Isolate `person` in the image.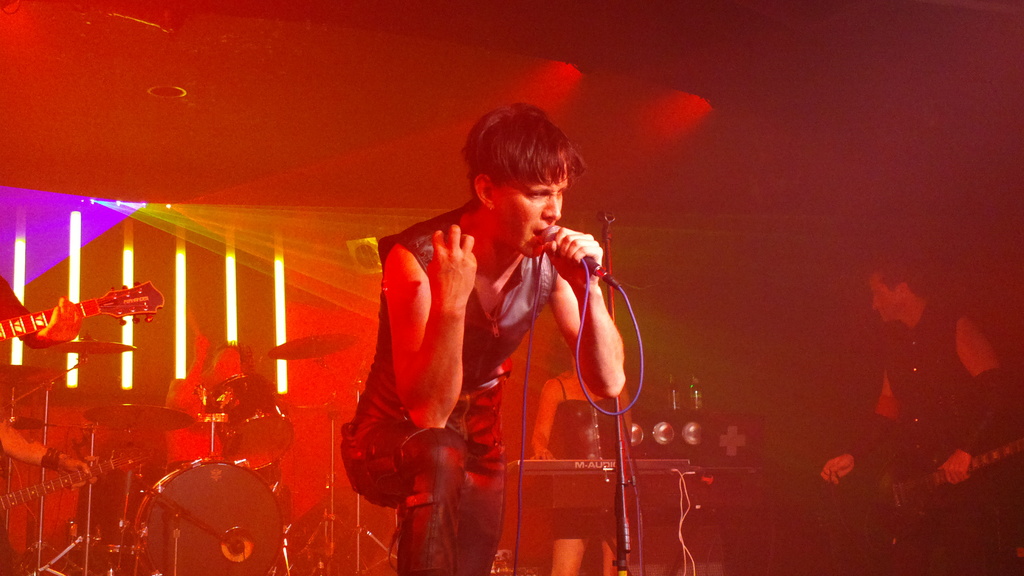
Isolated region: [164,321,261,473].
